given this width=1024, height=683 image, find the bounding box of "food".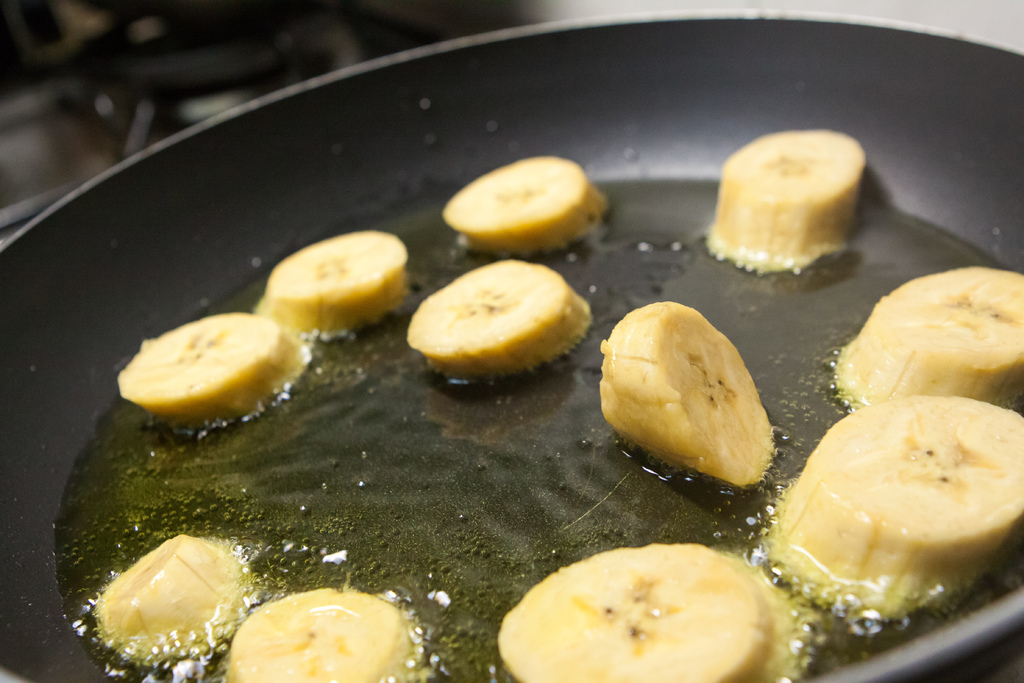
pyautogui.locateOnScreen(713, 128, 870, 274).
